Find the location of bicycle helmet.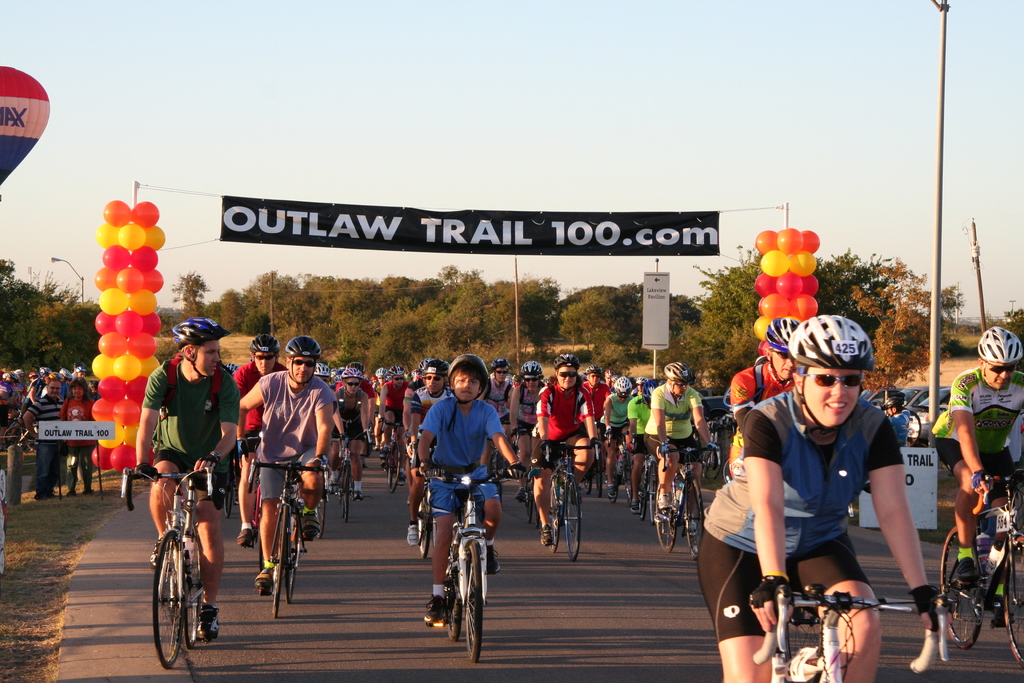
Location: [554,354,573,374].
